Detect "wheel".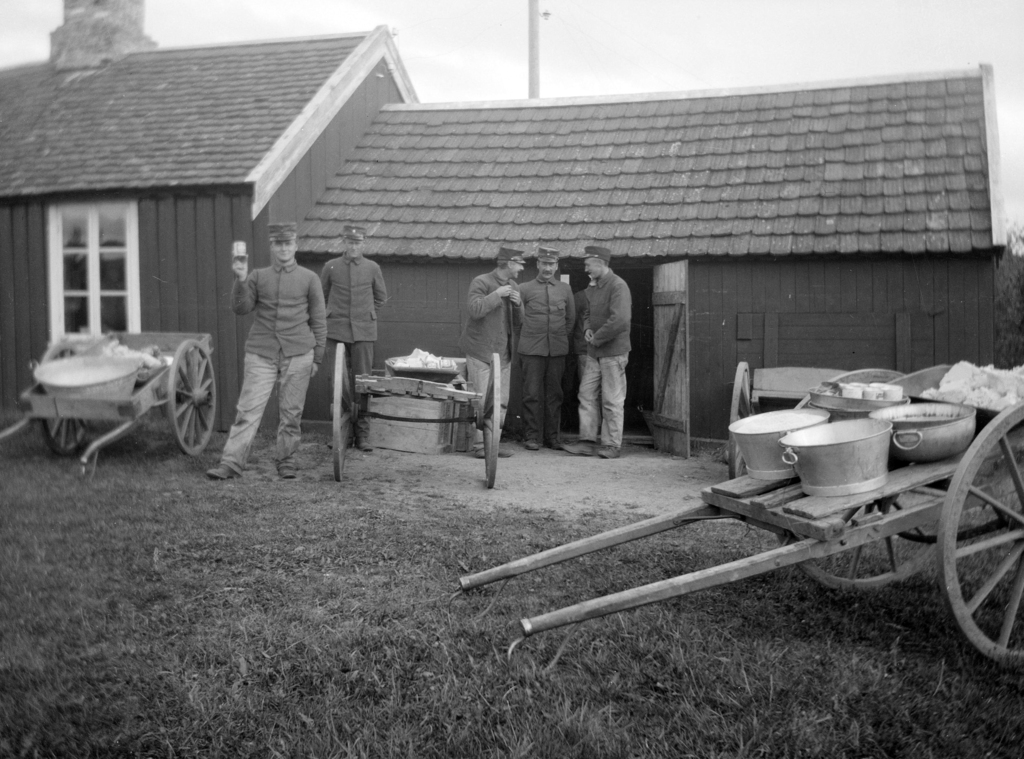
Detected at x1=38, y1=340, x2=90, y2=456.
